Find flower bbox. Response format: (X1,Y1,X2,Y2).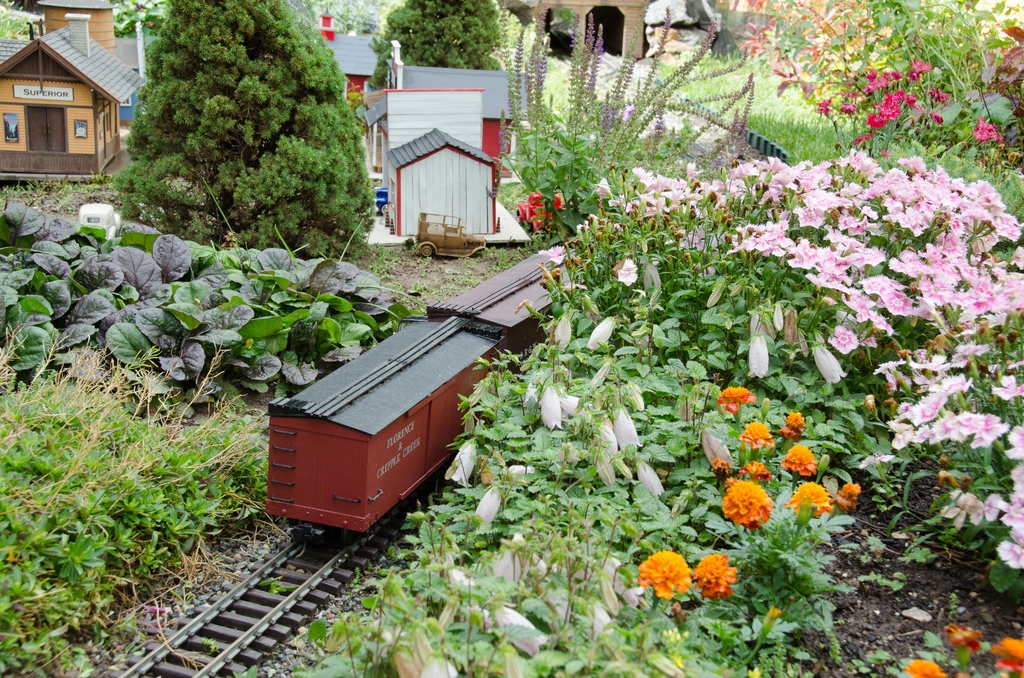
(721,384,750,414).
